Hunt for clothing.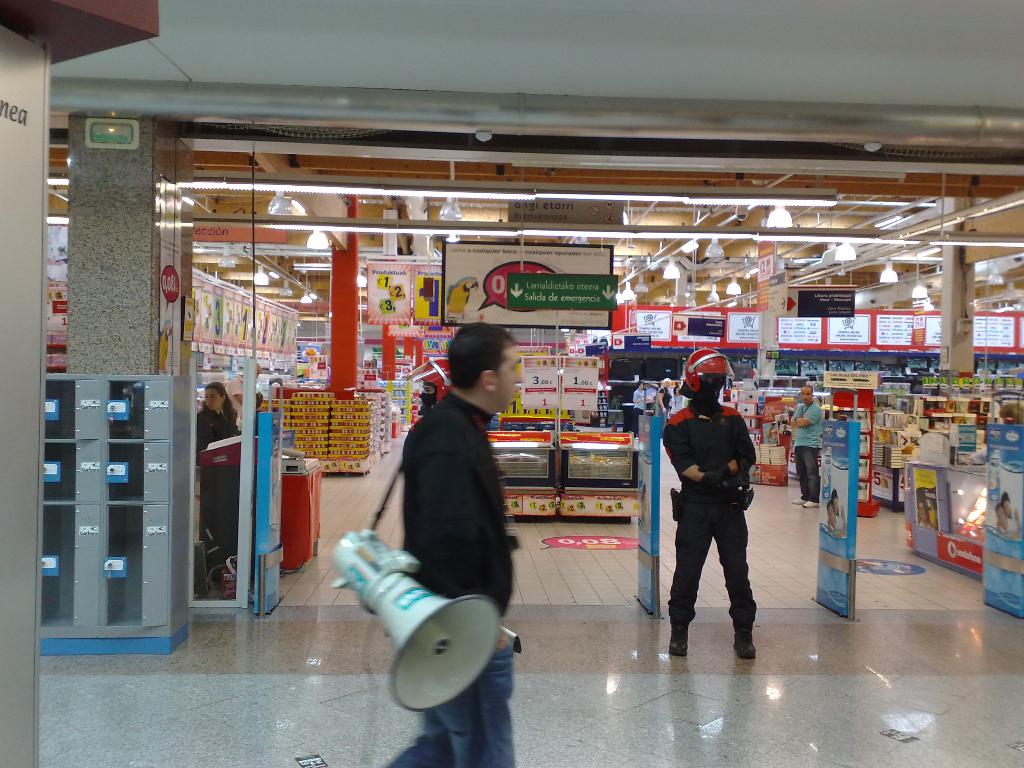
Hunted down at 659,385,672,438.
